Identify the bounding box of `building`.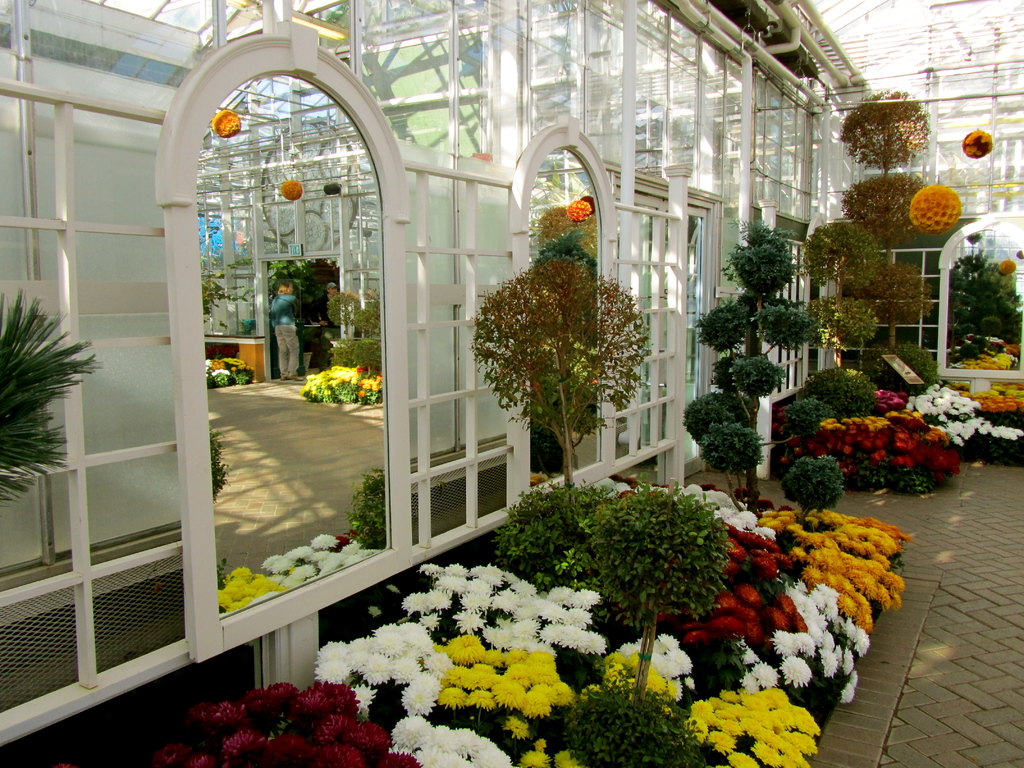
bbox=[0, 0, 1023, 767].
